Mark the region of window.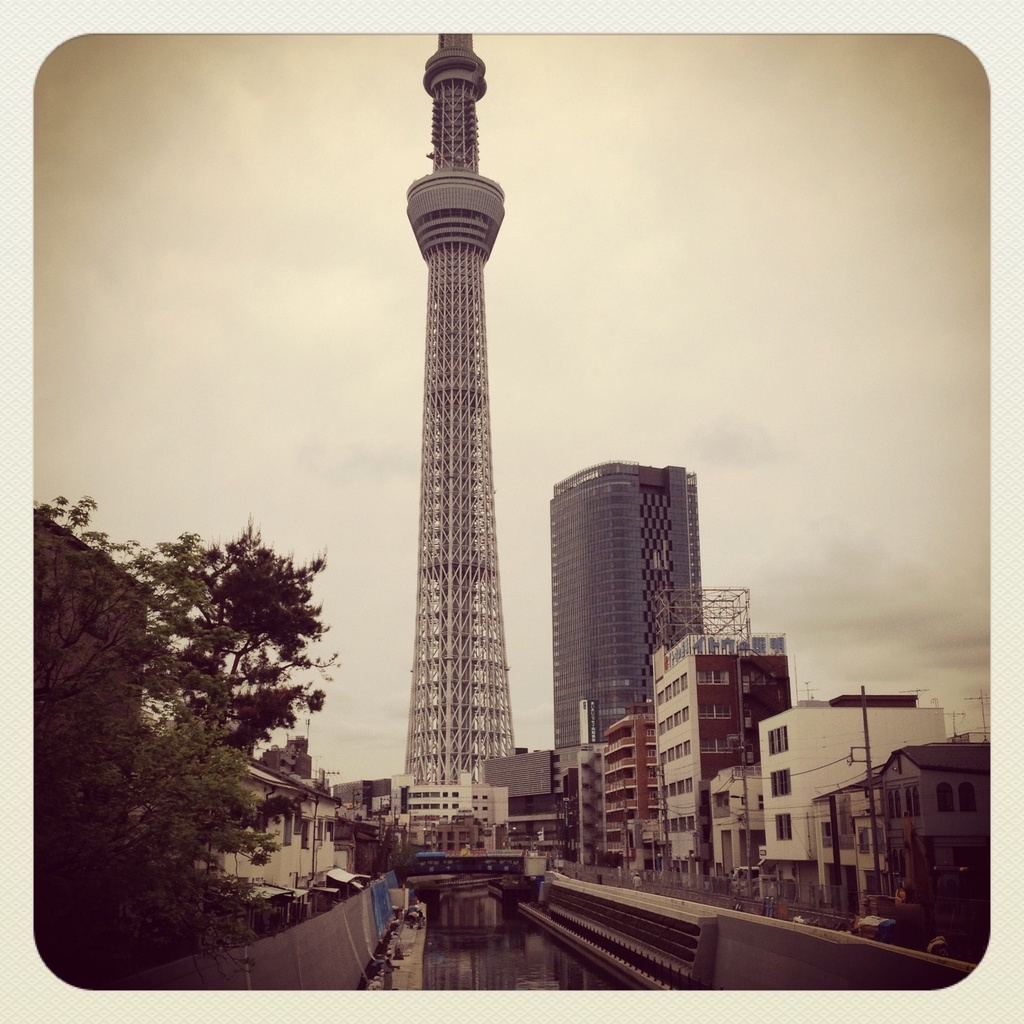
Region: 772, 768, 794, 794.
